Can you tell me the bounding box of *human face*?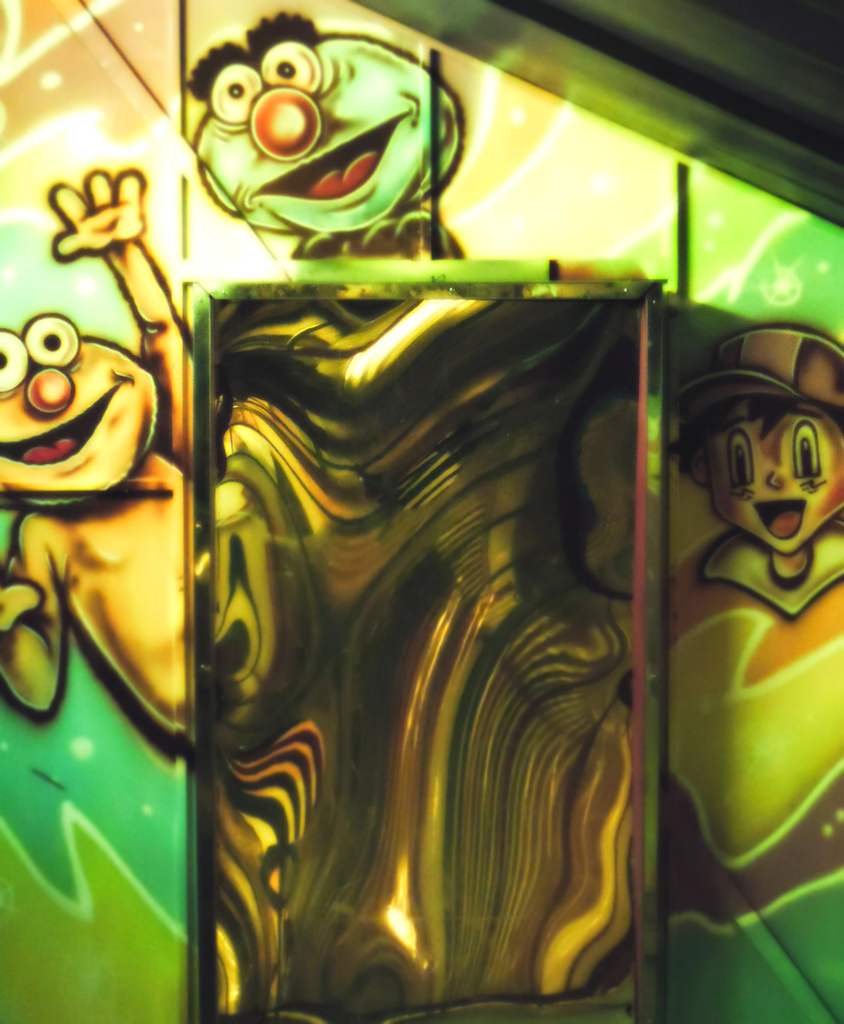
bbox(711, 401, 843, 555).
